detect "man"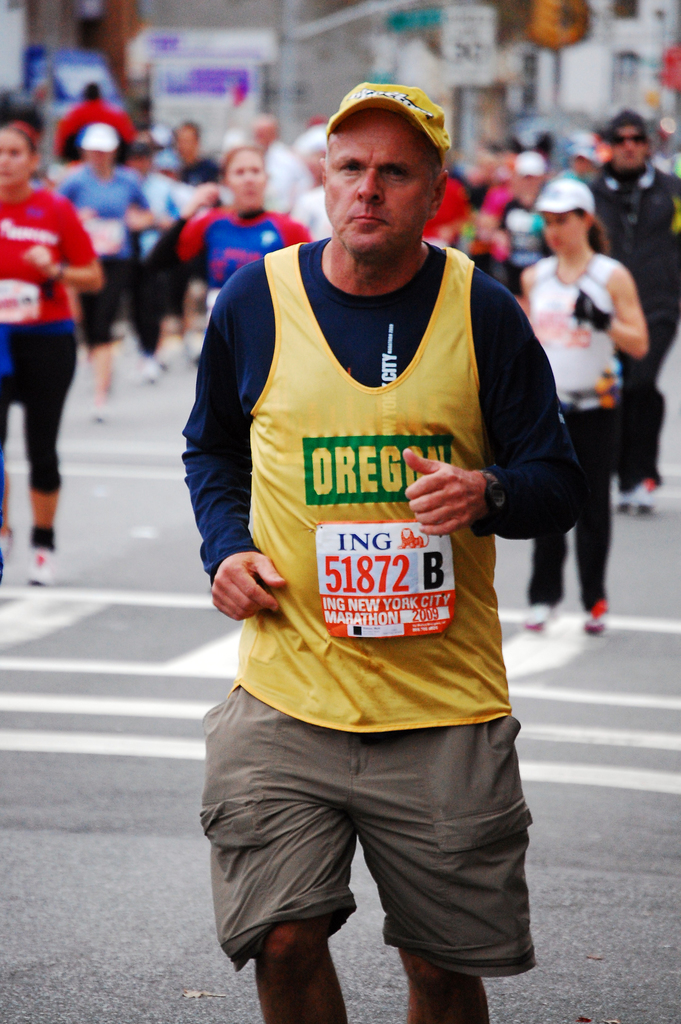
x1=170, y1=152, x2=579, y2=1017
